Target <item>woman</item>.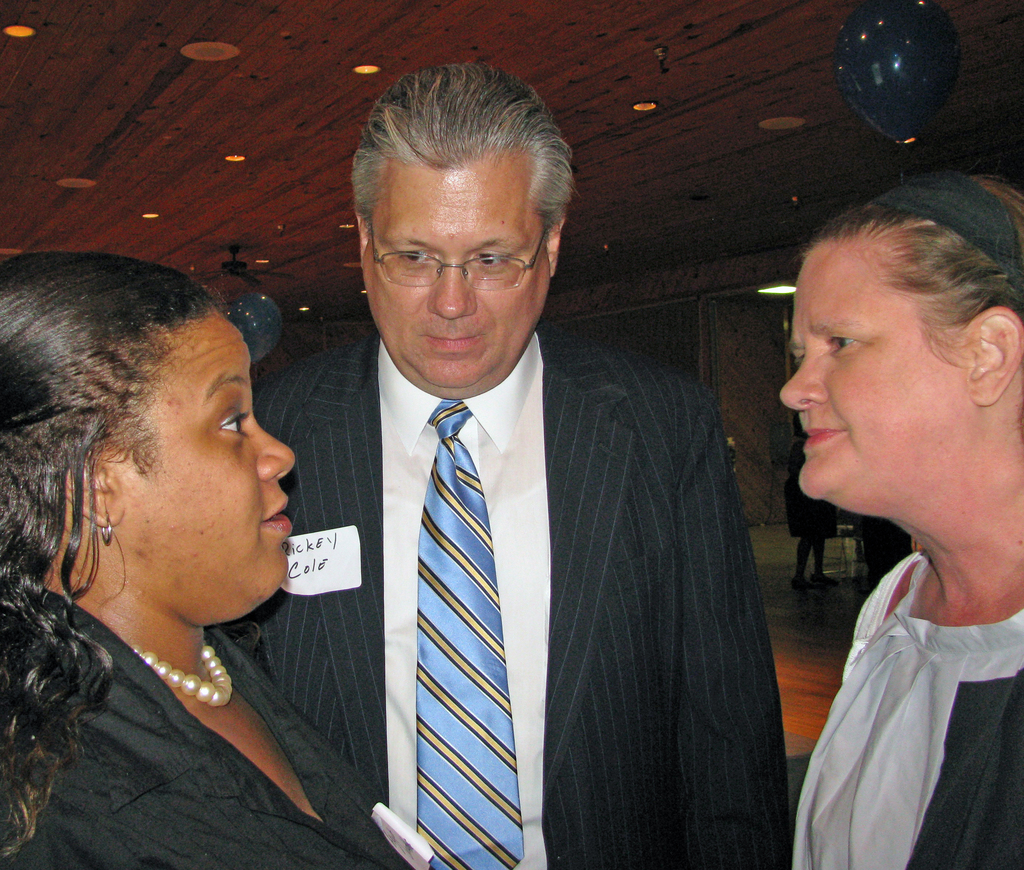
Target region: box(0, 252, 424, 869).
